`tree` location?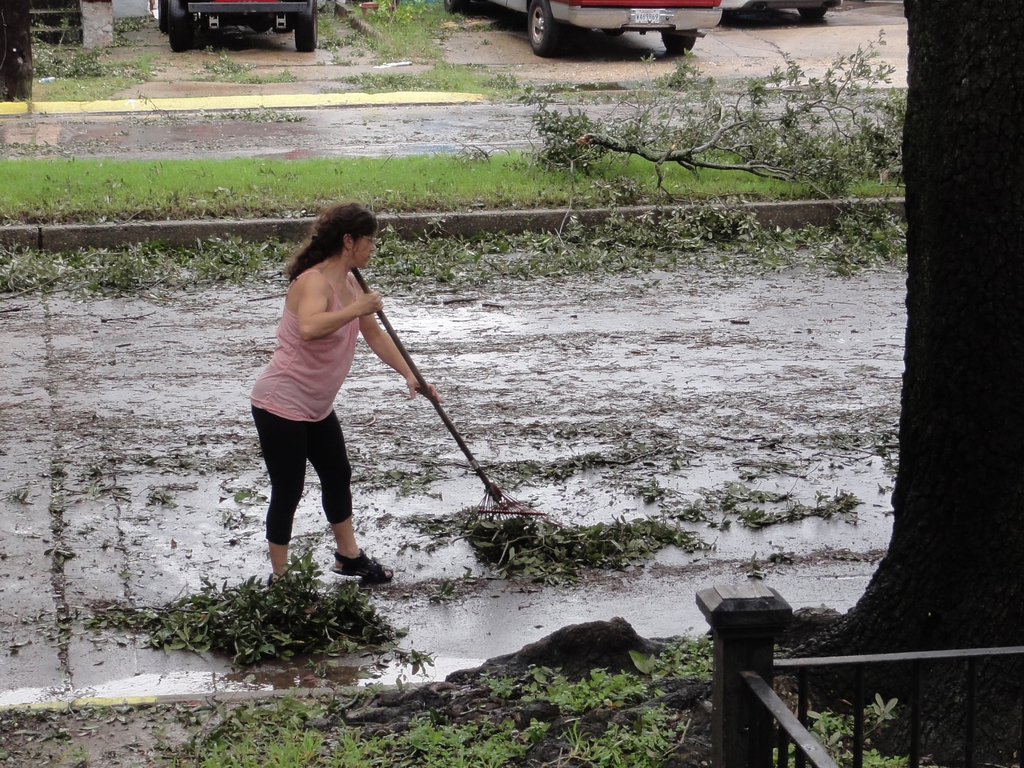
region(780, 0, 1023, 767)
